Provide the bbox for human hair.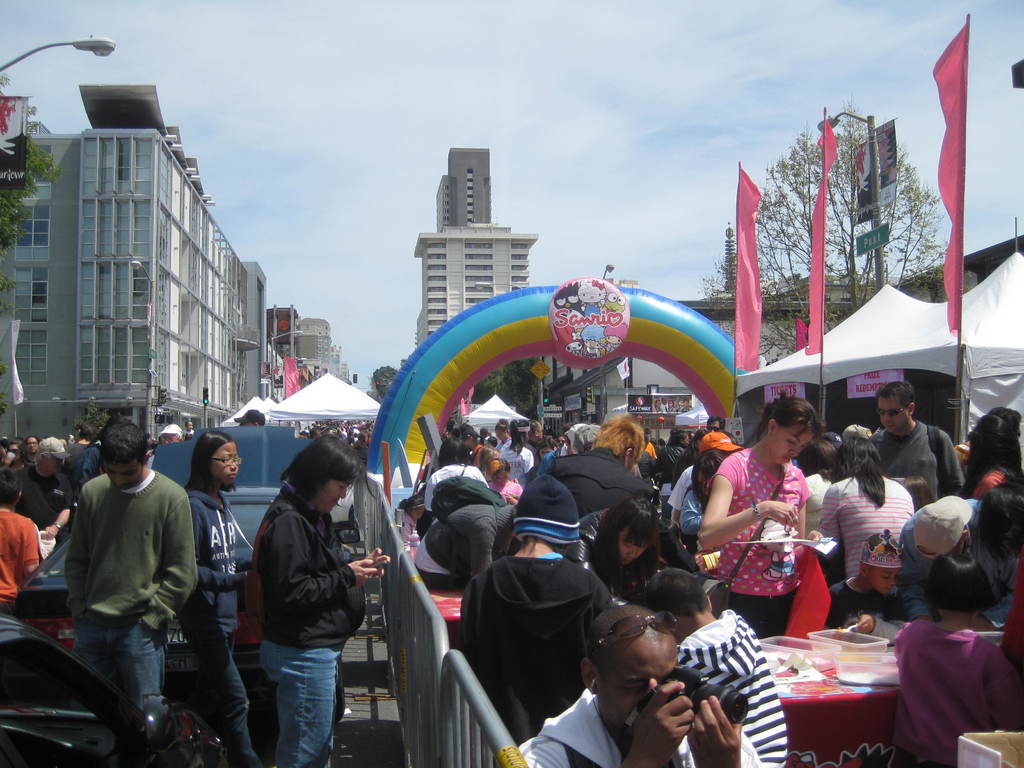
l=0, t=465, r=24, b=511.
